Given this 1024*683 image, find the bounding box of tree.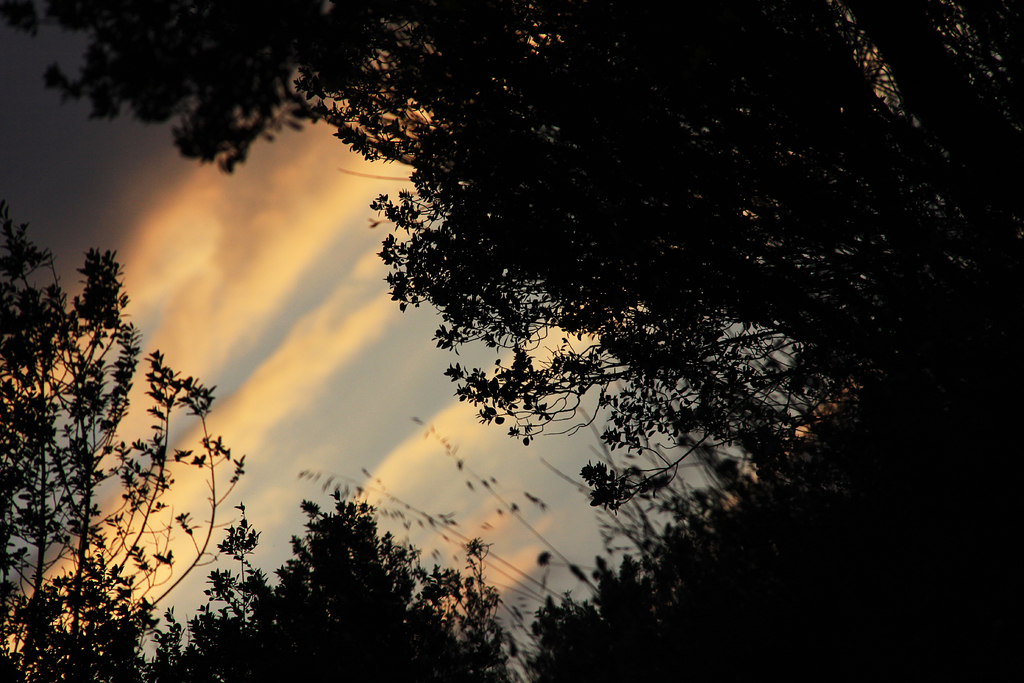
0 0 187 147.
